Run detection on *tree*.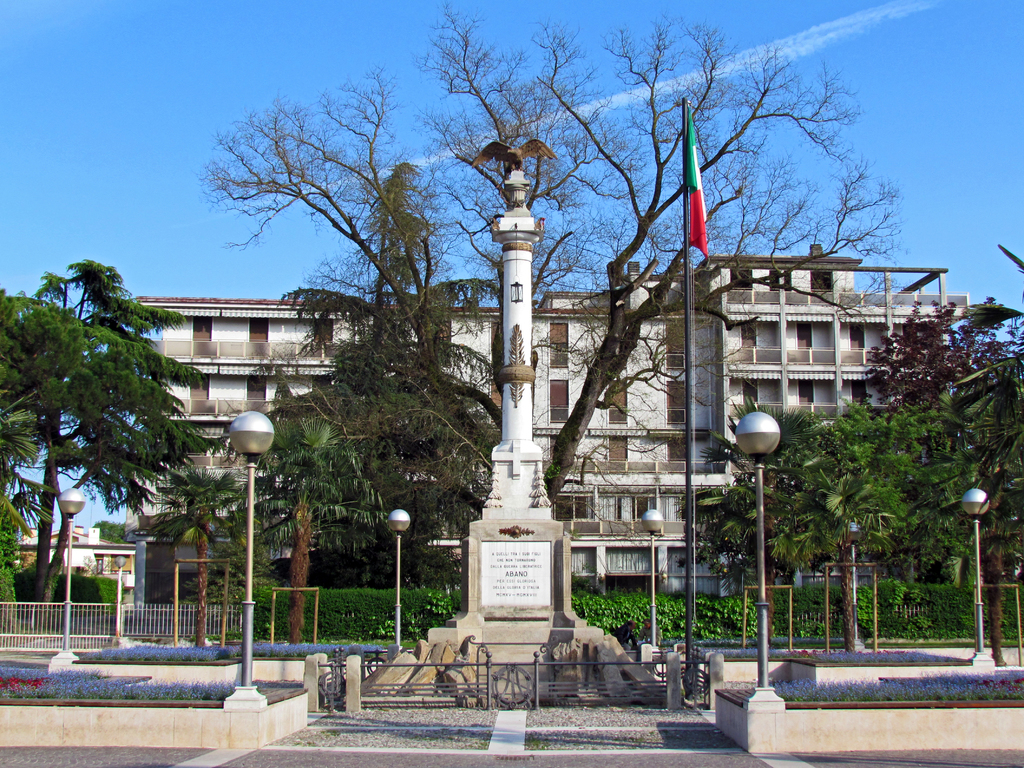
Result: 298:174:502:550.
